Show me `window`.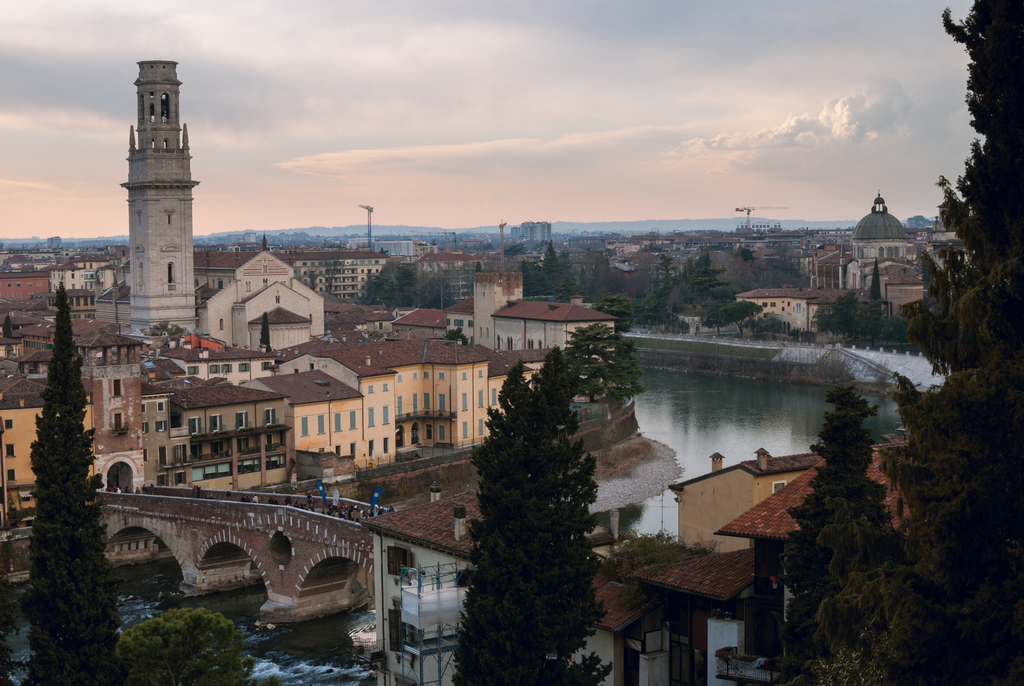
`window` is here: (left=411, top=394, right=415, bottom=416).
